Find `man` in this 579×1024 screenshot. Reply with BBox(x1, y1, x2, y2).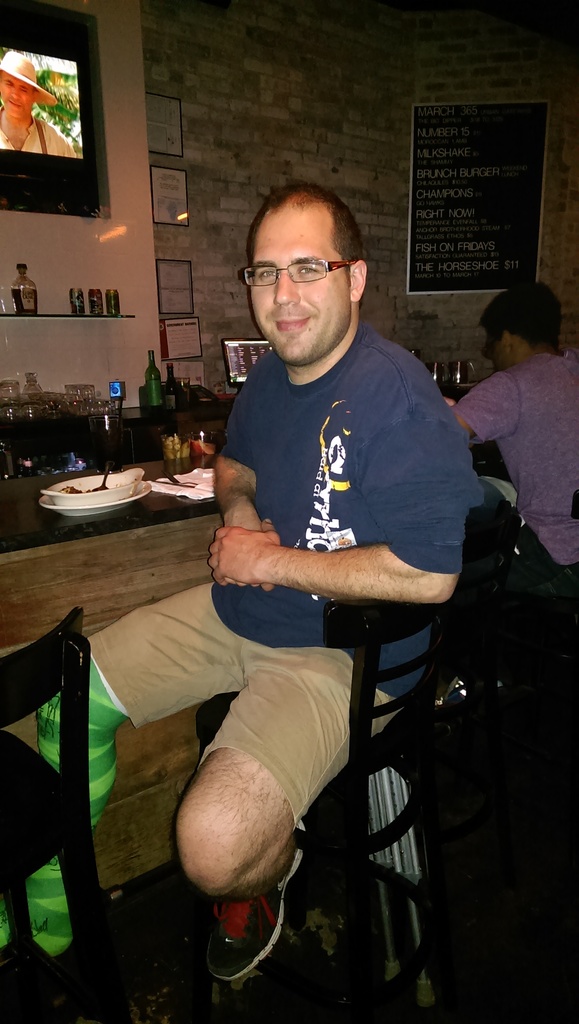
BBox(443, 277, 578, 702).
